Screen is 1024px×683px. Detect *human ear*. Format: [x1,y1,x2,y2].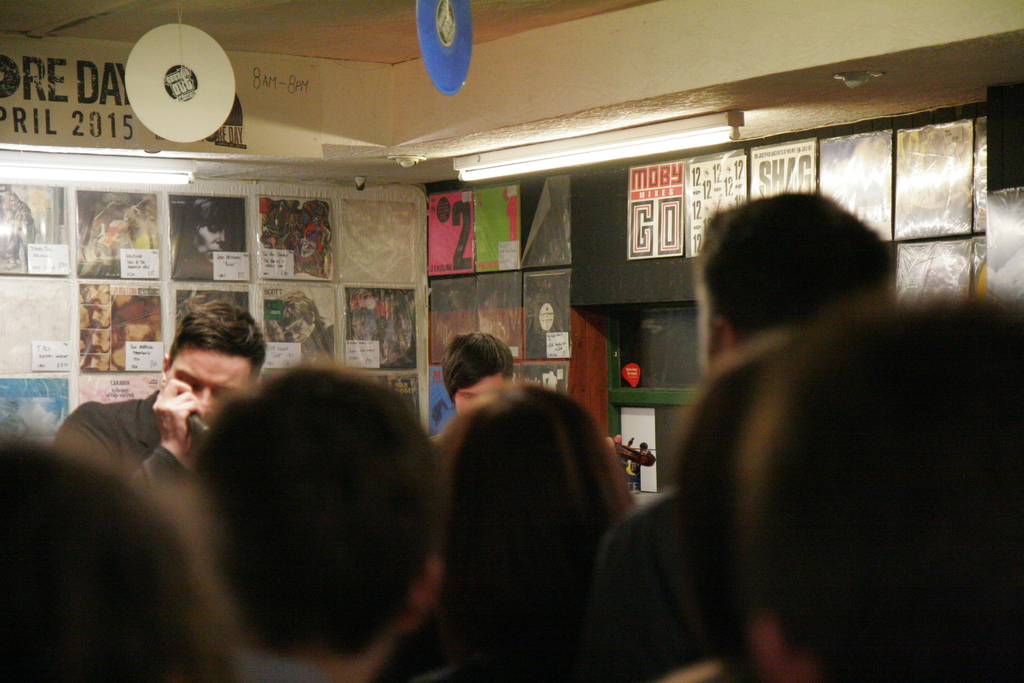
[744,614,810,682].
